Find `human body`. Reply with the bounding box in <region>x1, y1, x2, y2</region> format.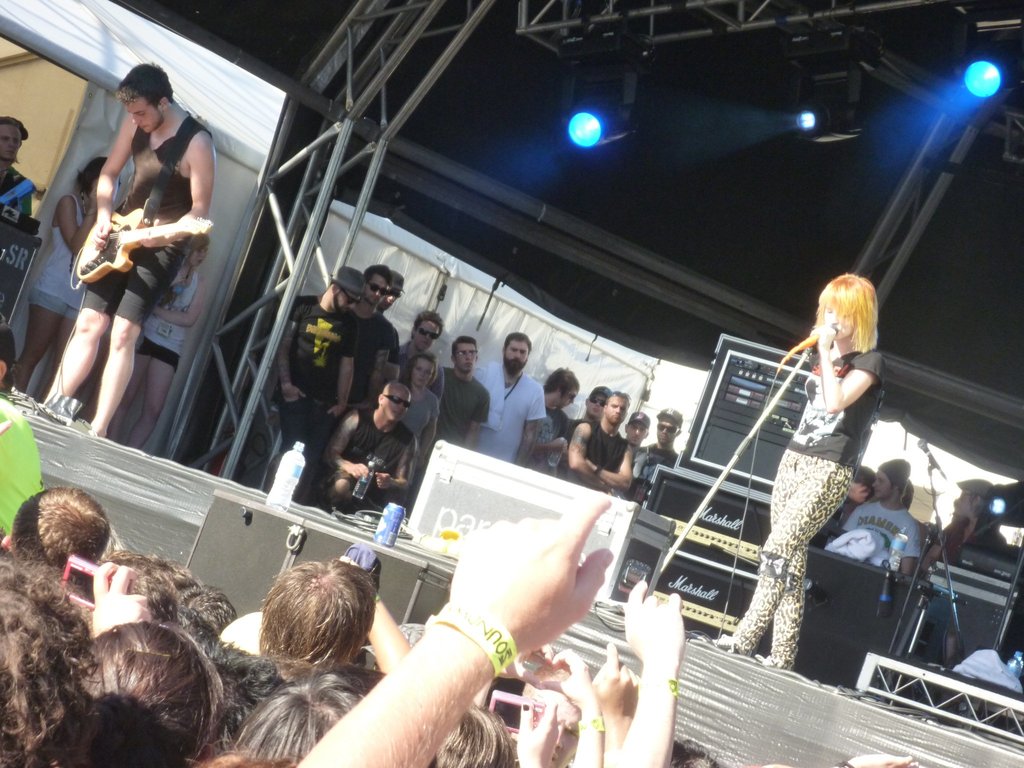
<region>401, 347, 432, 458</region>.
